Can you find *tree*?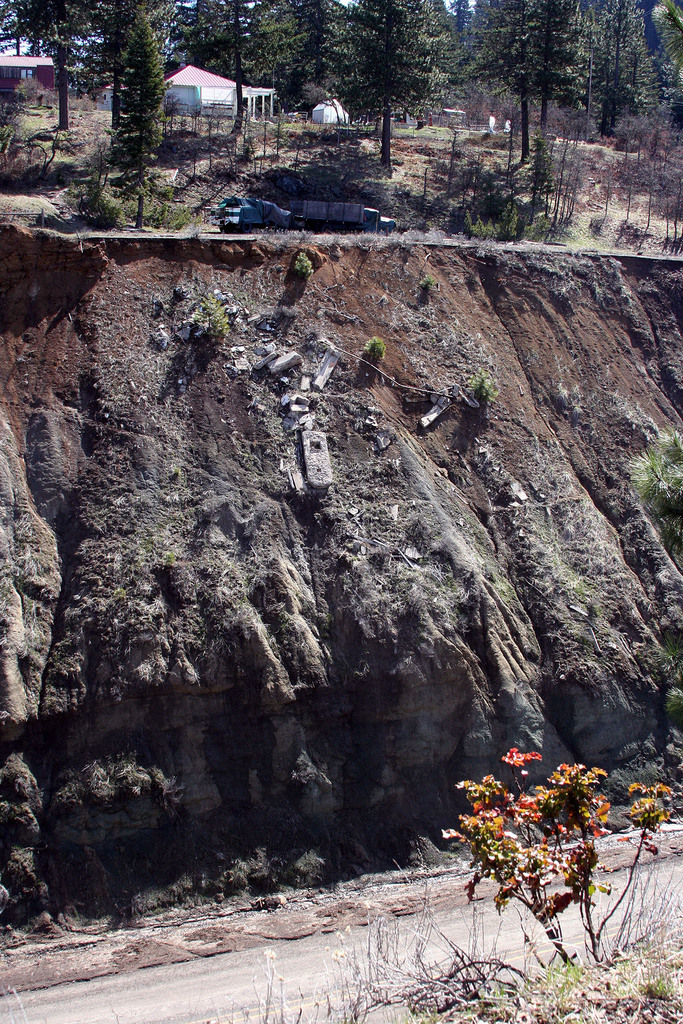
Yes, bounding box: select_region(434, 746, 682, 963).
